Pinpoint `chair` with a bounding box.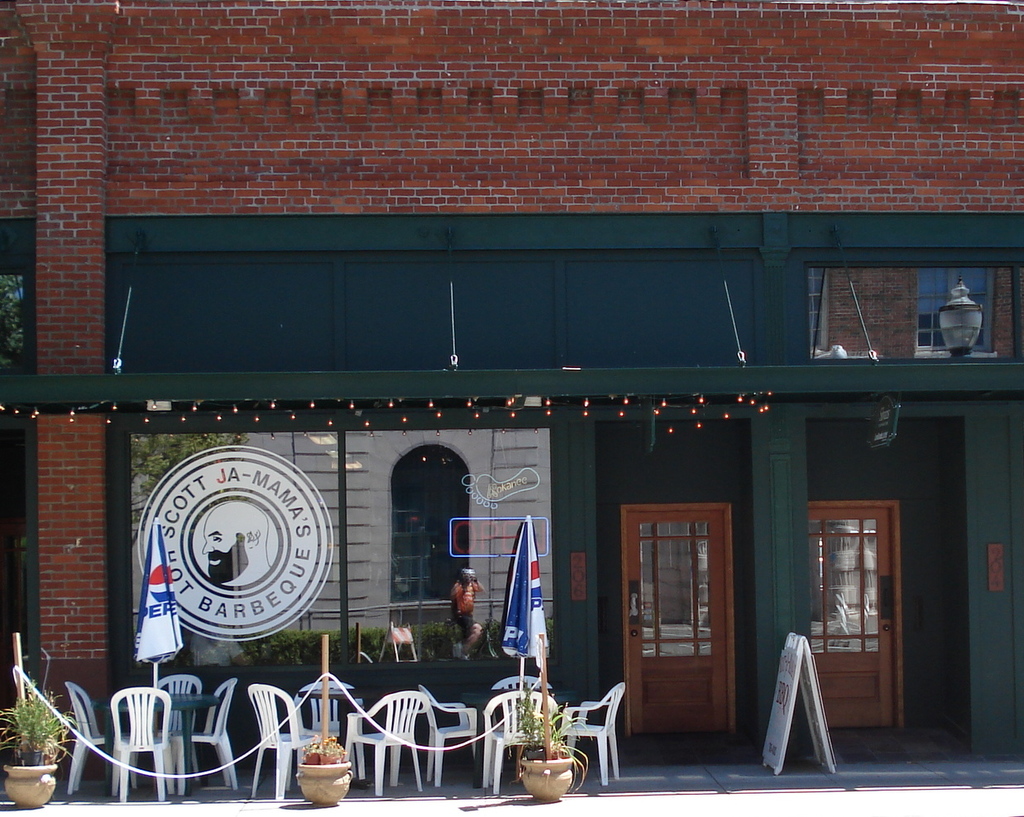
<bbox>558, 679, 634, 800</bbox>.
